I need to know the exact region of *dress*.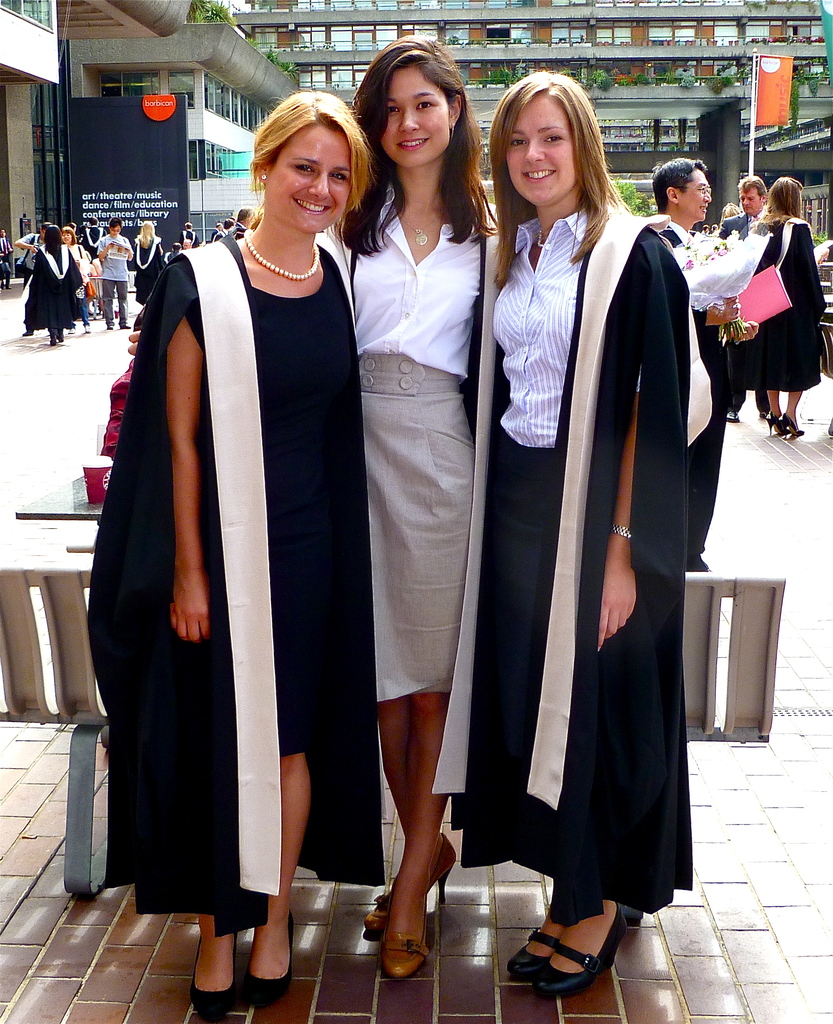
Region: (255, 246, 361, 751).
